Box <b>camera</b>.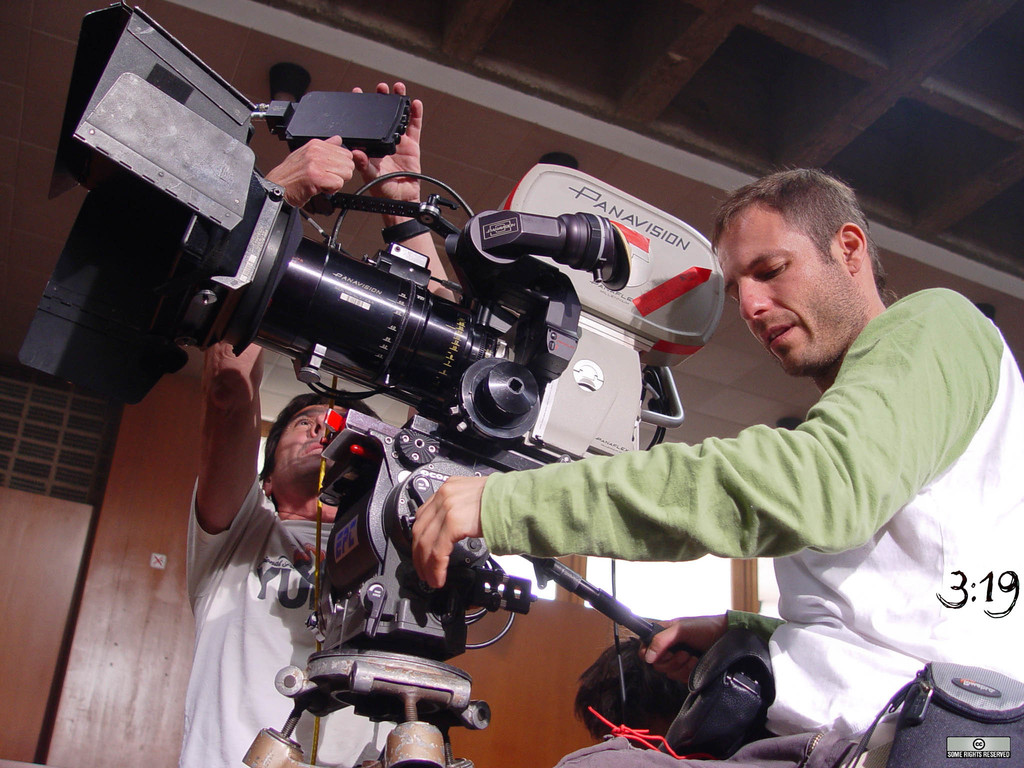
{"x1": 15, "y1": 0, "x2": 726, "y2": 475}.
